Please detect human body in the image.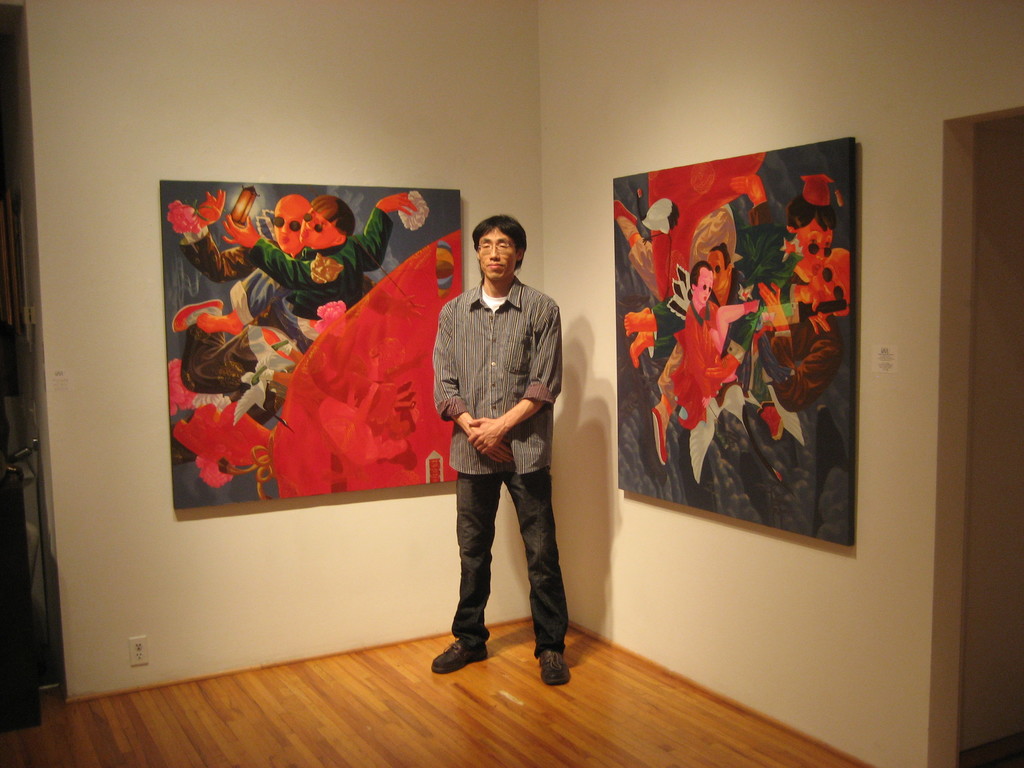
box(187, 193, 365, 414).
